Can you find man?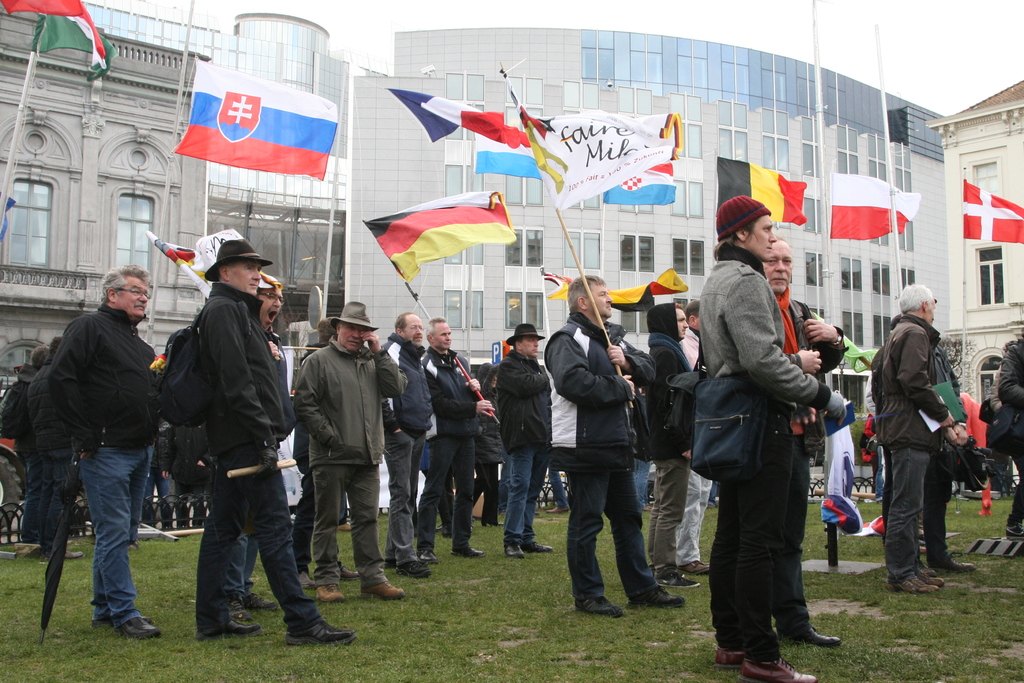
Yes, bounding box: region(292, 297, 405, 604).
